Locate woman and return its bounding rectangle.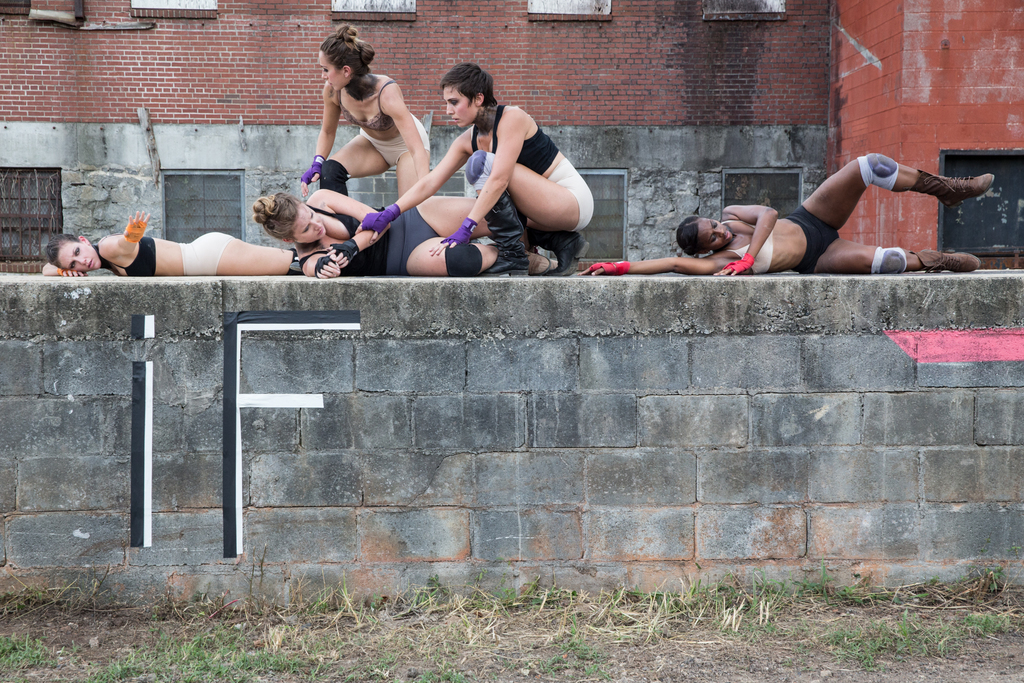
box(38, 209, 312, 273).
